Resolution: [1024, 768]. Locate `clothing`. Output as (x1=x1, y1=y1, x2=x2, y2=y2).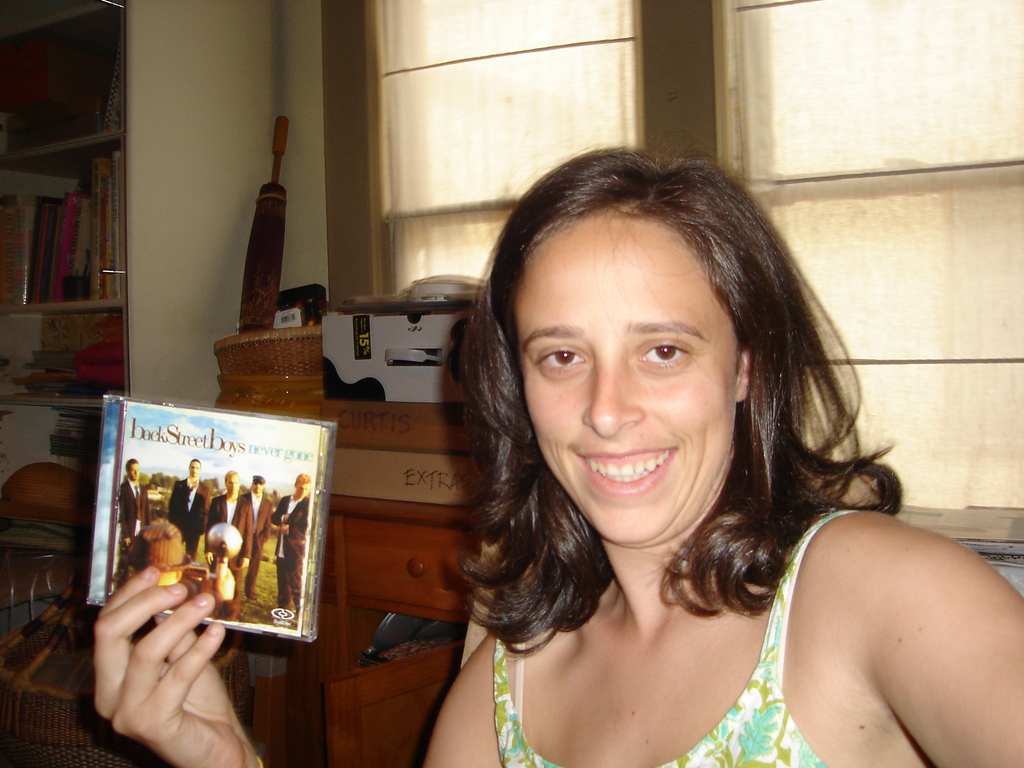
(x1=117, y1=479, x2=152, y2=574).
